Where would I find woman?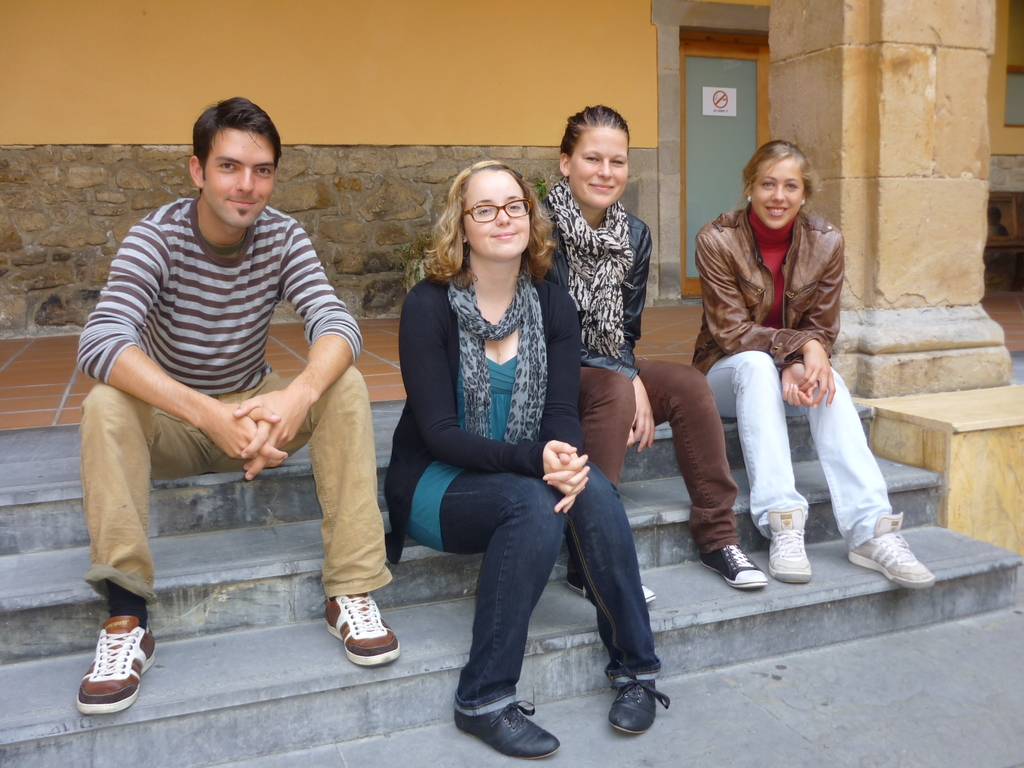
At 684 139 936 591.
